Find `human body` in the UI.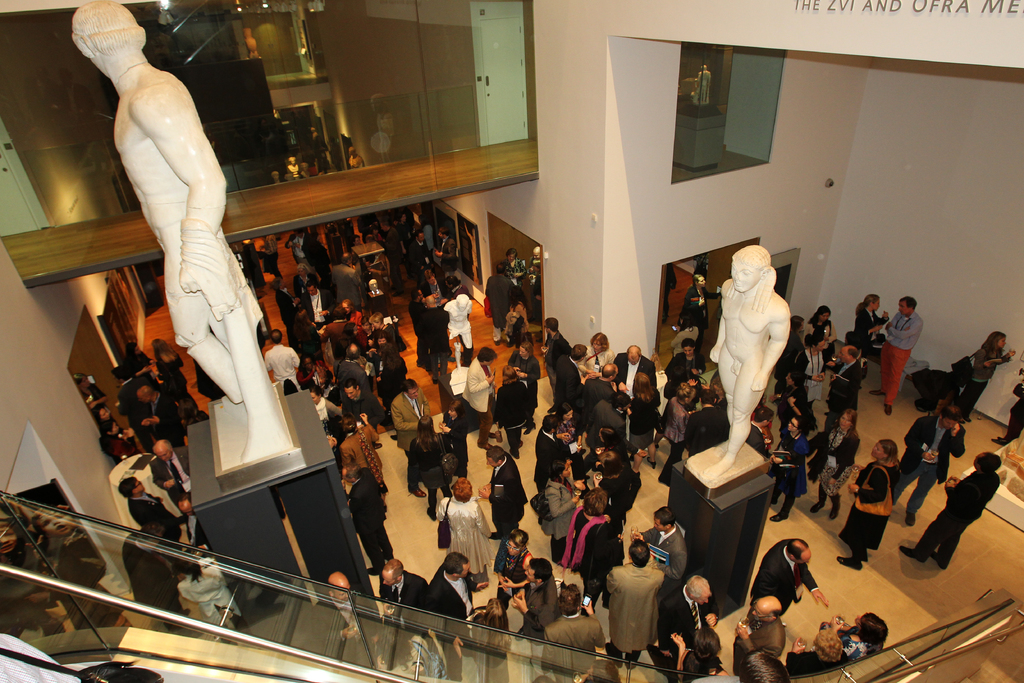
UI element at 486/434/525/557.
